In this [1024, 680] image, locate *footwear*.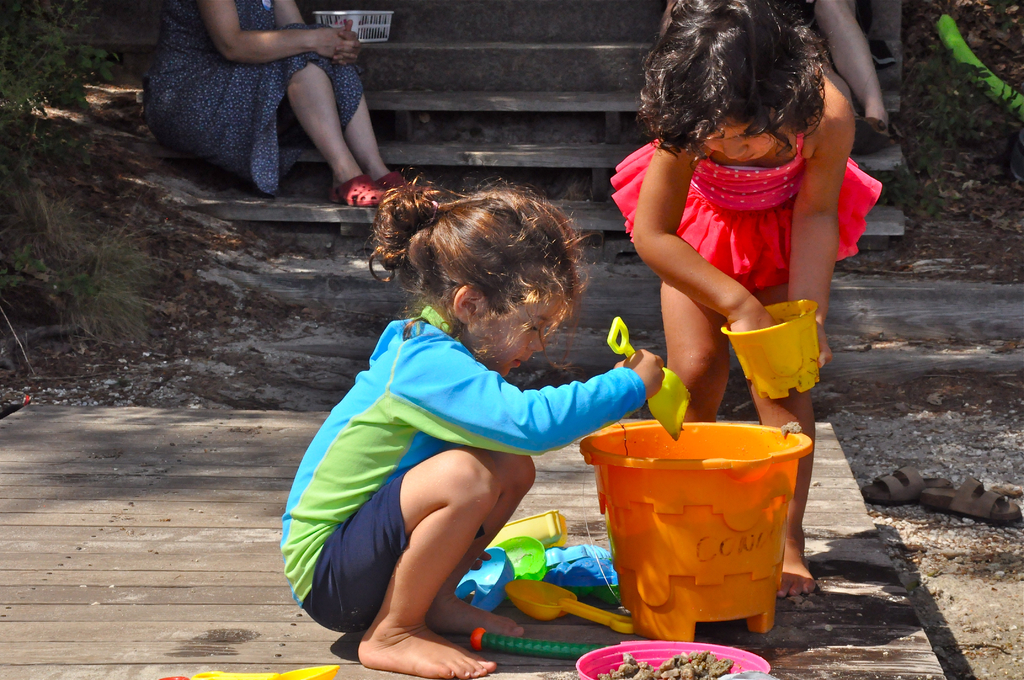
Bounding box: 329, 177, 387, 209.
